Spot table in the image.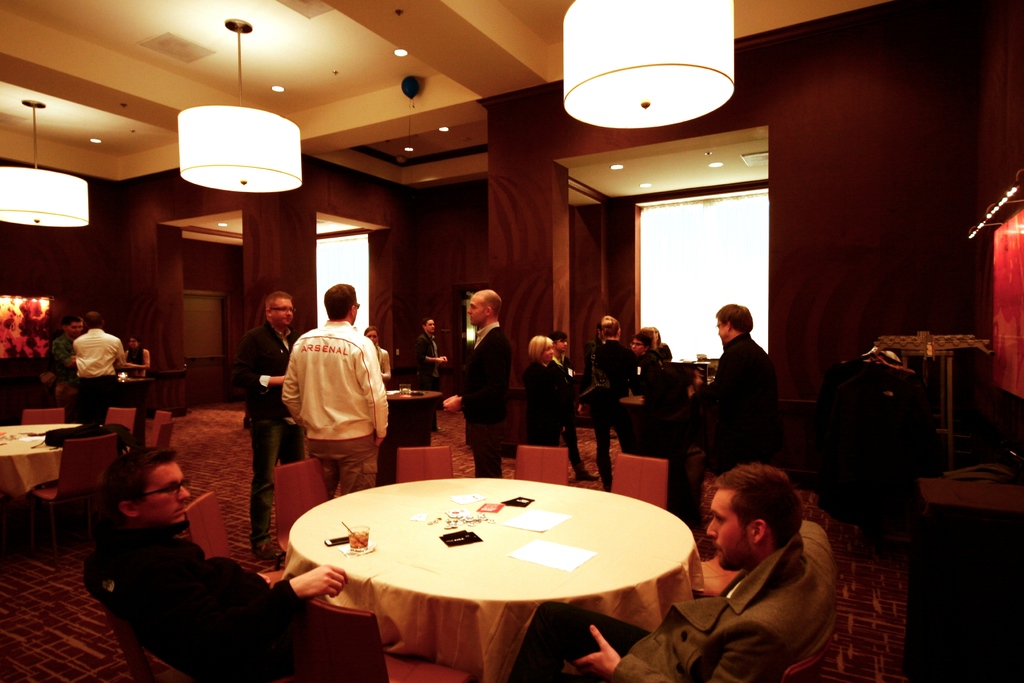
table found at crop(275, 473, 710, 672).
